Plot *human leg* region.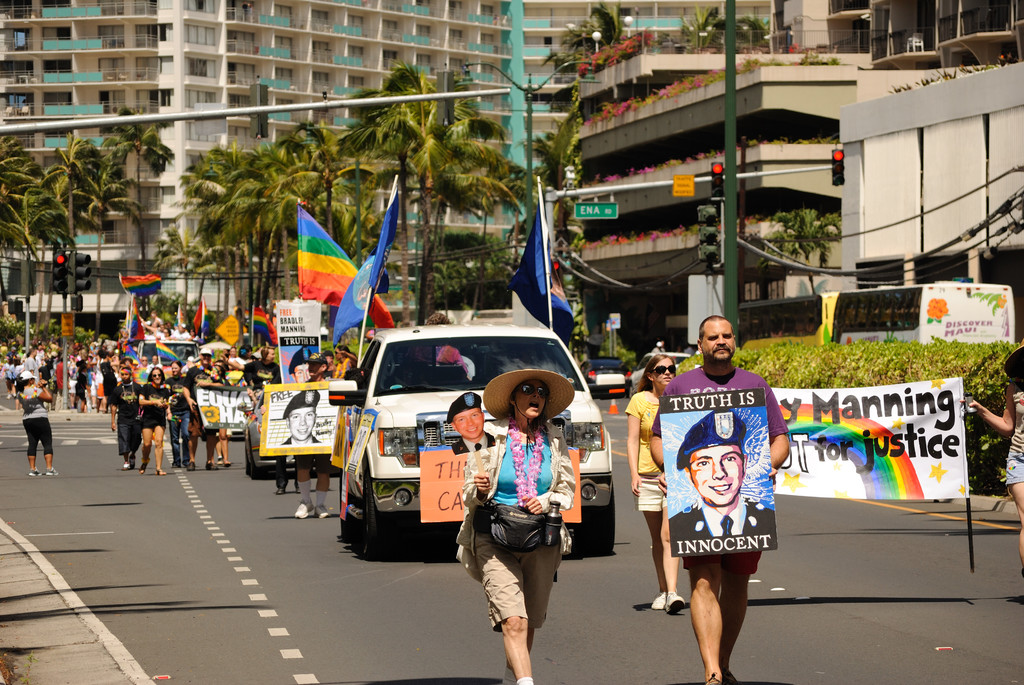
Plotted at locate(500, 542, 561, 683).
